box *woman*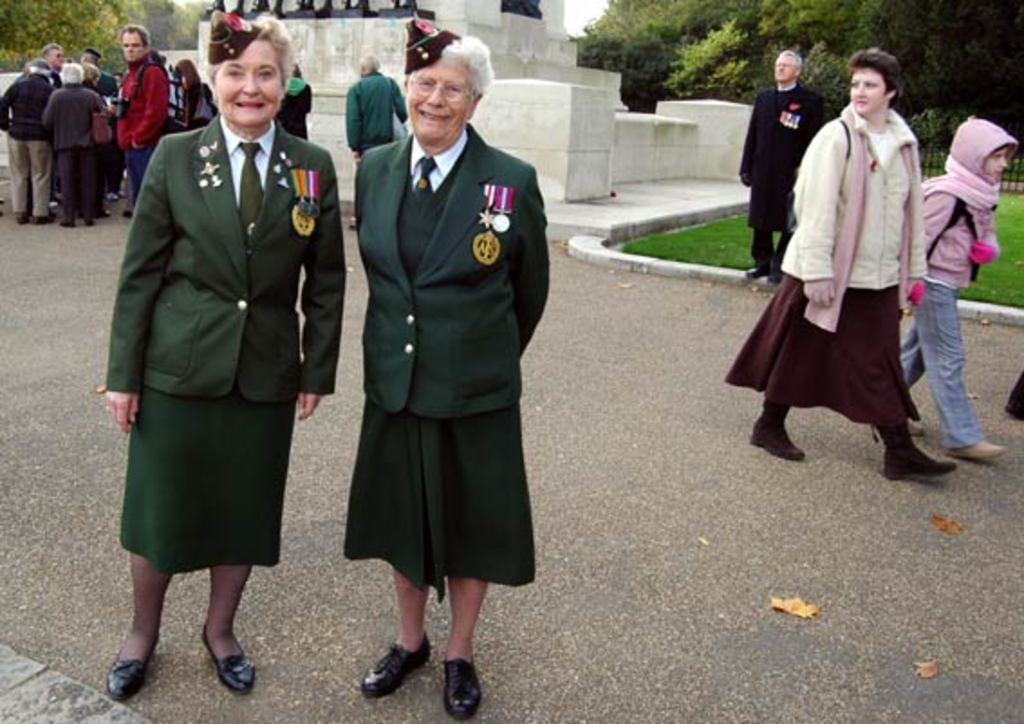
753:58:945:484
